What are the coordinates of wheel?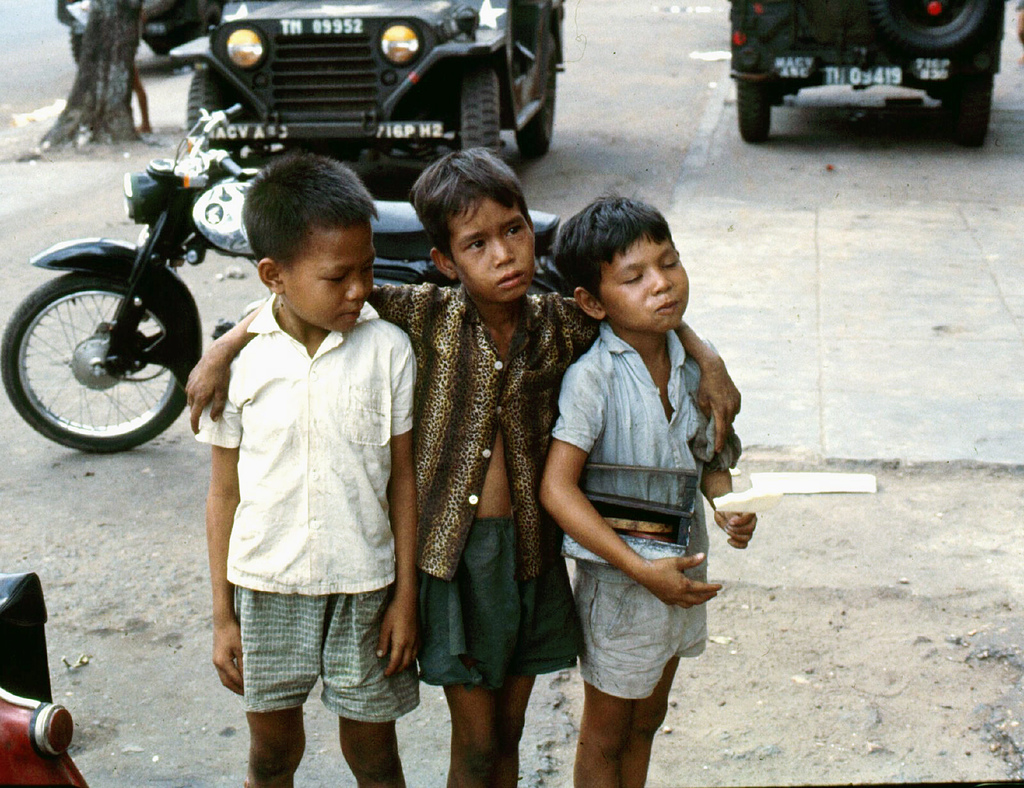
bbox=(178, 61, 221, 139).
